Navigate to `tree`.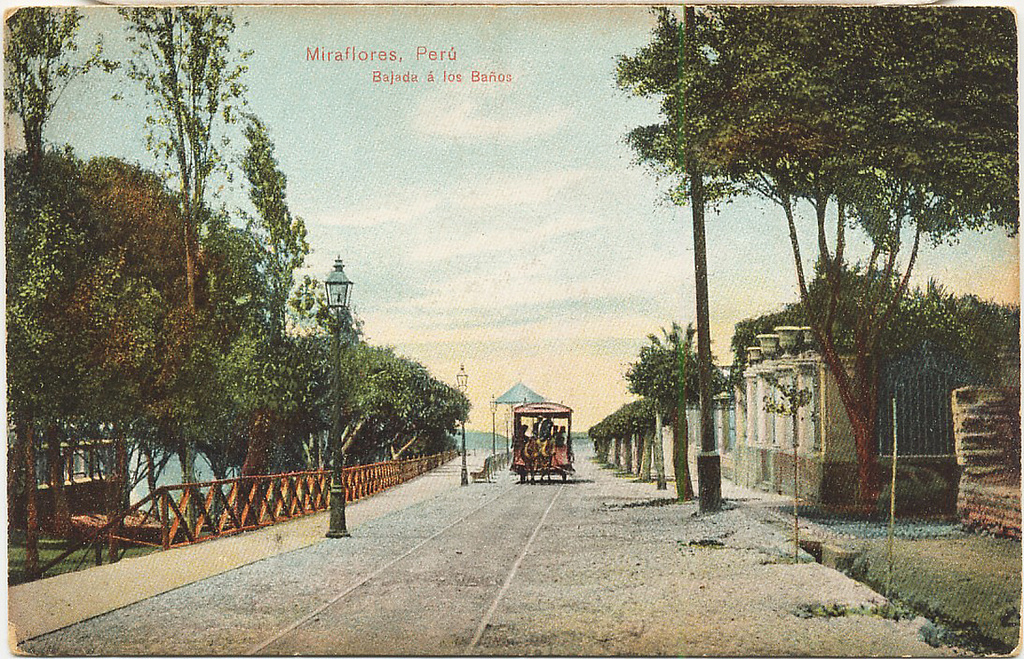
Navigation target: BBox(442, 380, 480, 447).
